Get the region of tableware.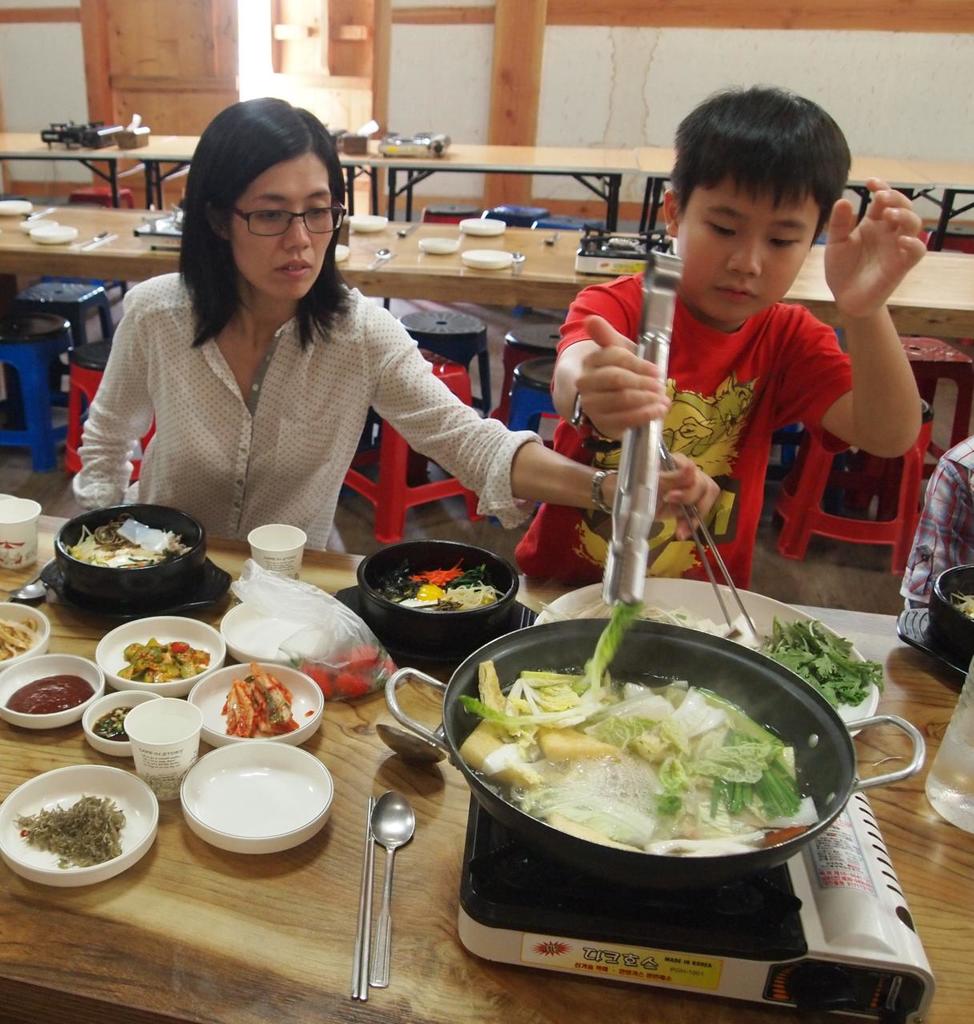
rect(192, 661, 328, 747).
